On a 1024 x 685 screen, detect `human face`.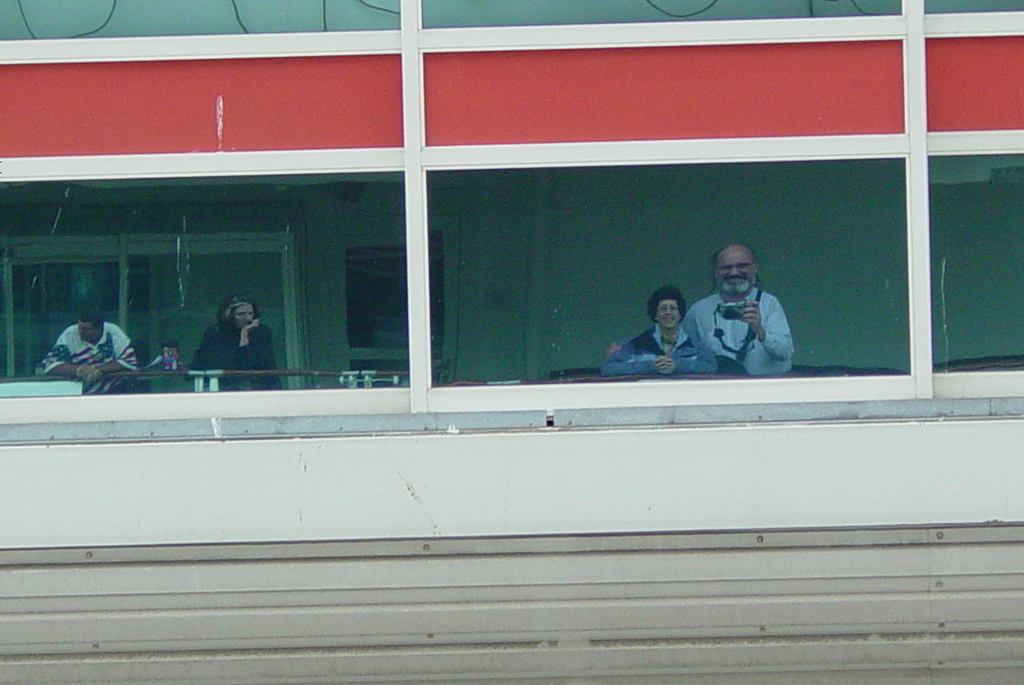
select_region(79, 321, 98, 343).
